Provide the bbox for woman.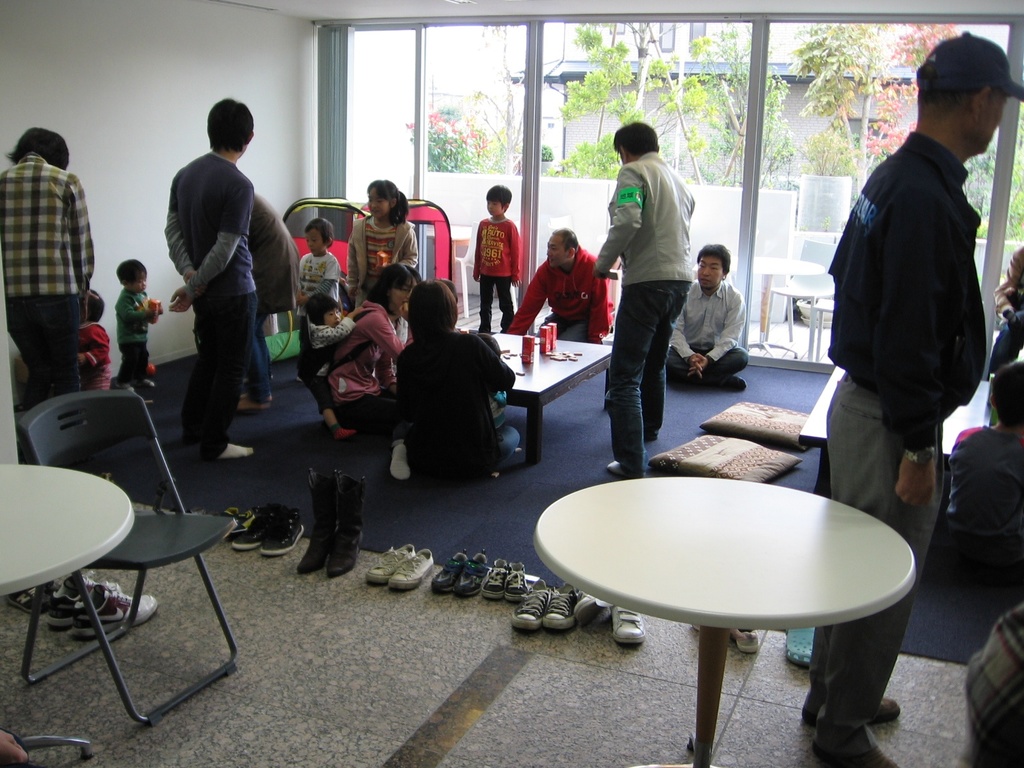
<region>0, 125, 100, 414</region>.
